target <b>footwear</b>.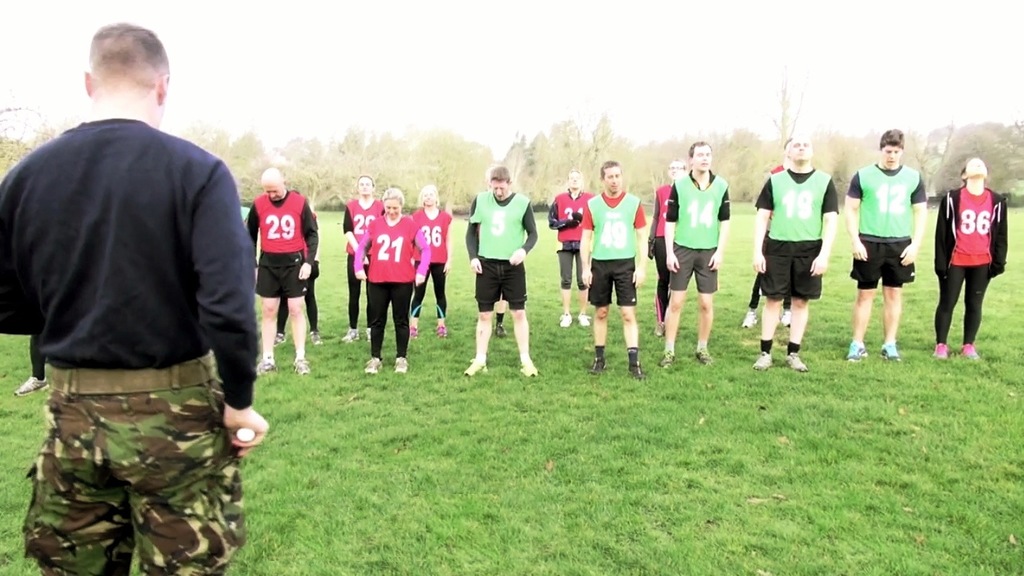
Target region: bbox=(407, 324, 419, 339).
